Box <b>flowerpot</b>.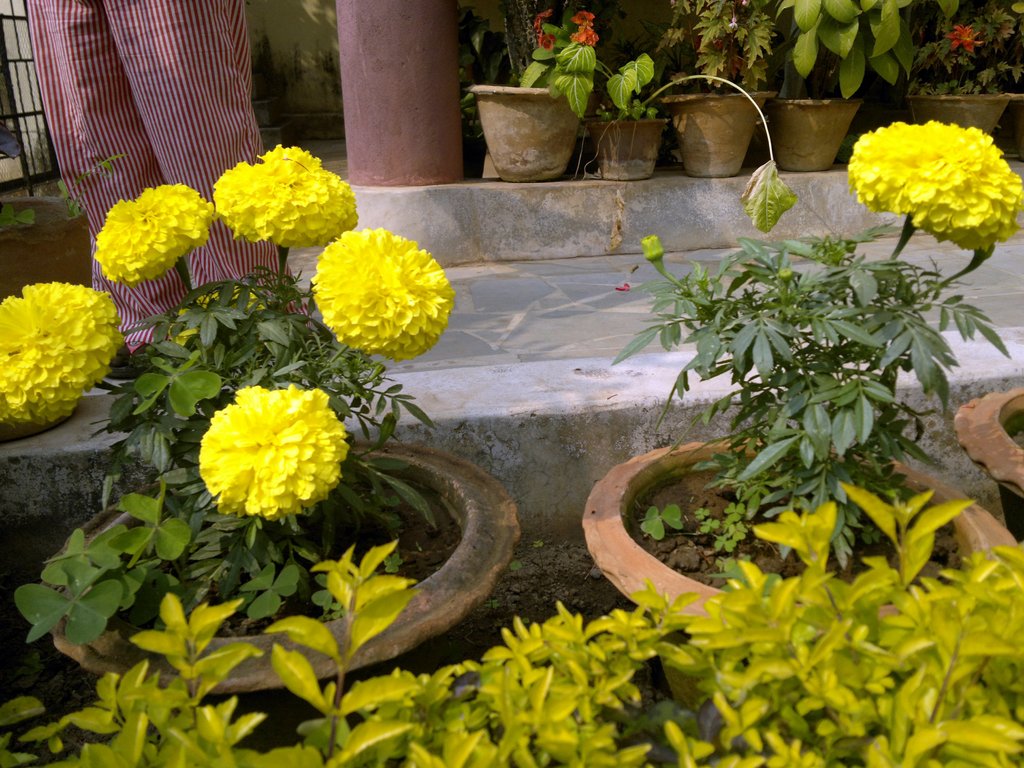
select_region(467, 83, 592, 180).
